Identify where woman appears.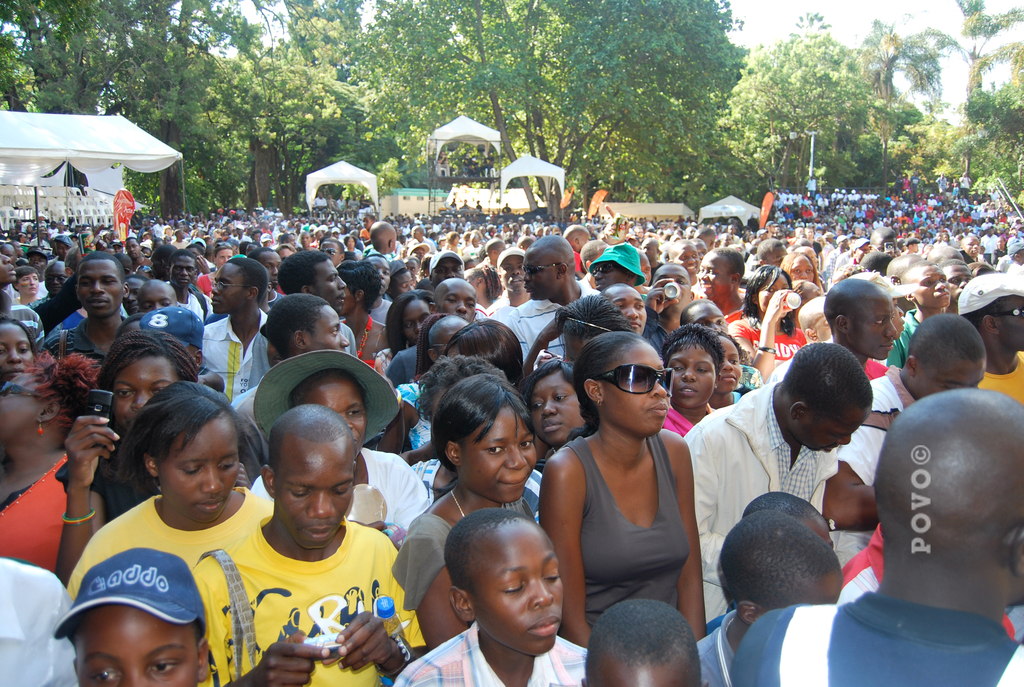
Appears at BBox(339, 256, 396, 367).
